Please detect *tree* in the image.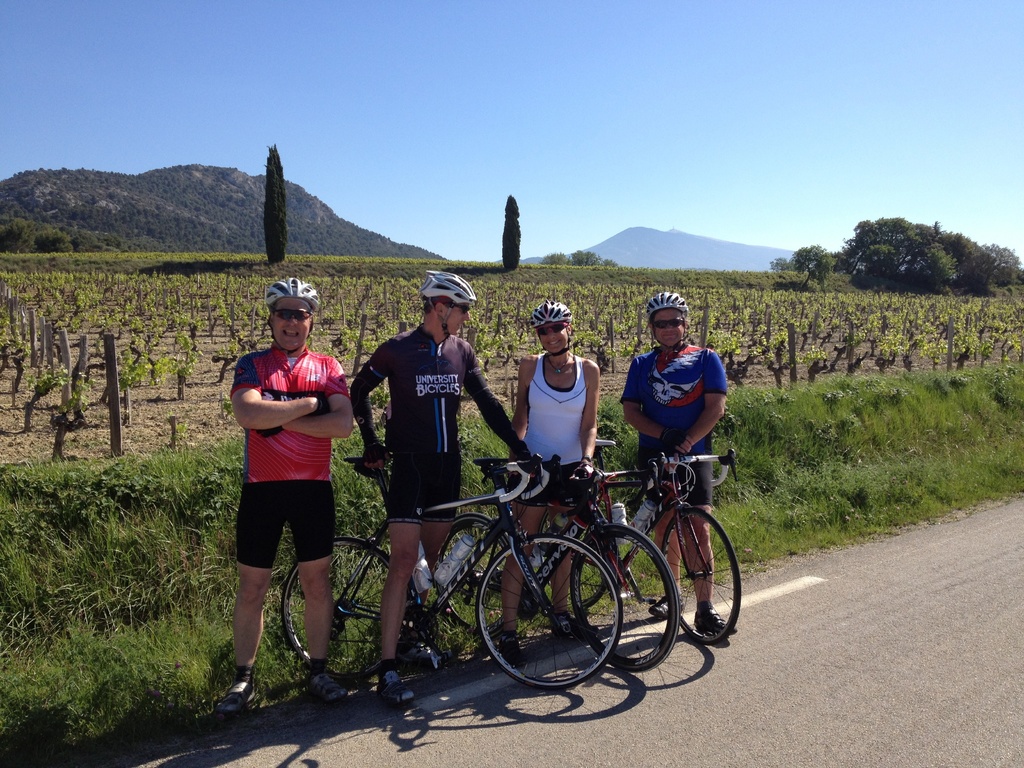
{"x1": 502, "y1": 195, "x2": 522, "y2": 275}.
